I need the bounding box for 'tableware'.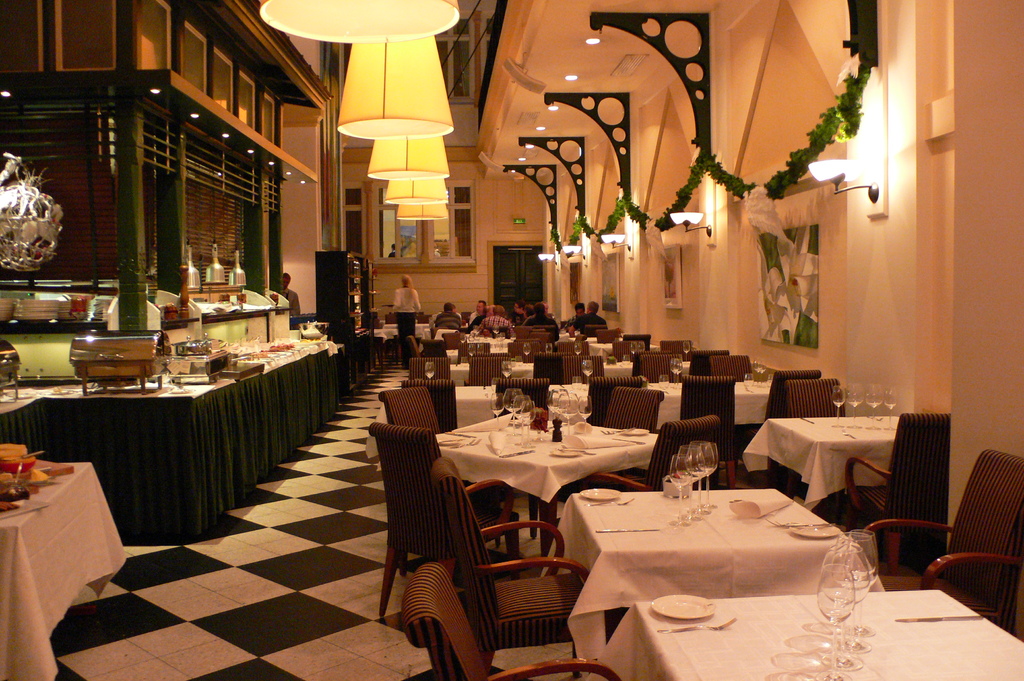
Here it is: locate(586, 497, 635, 511).
